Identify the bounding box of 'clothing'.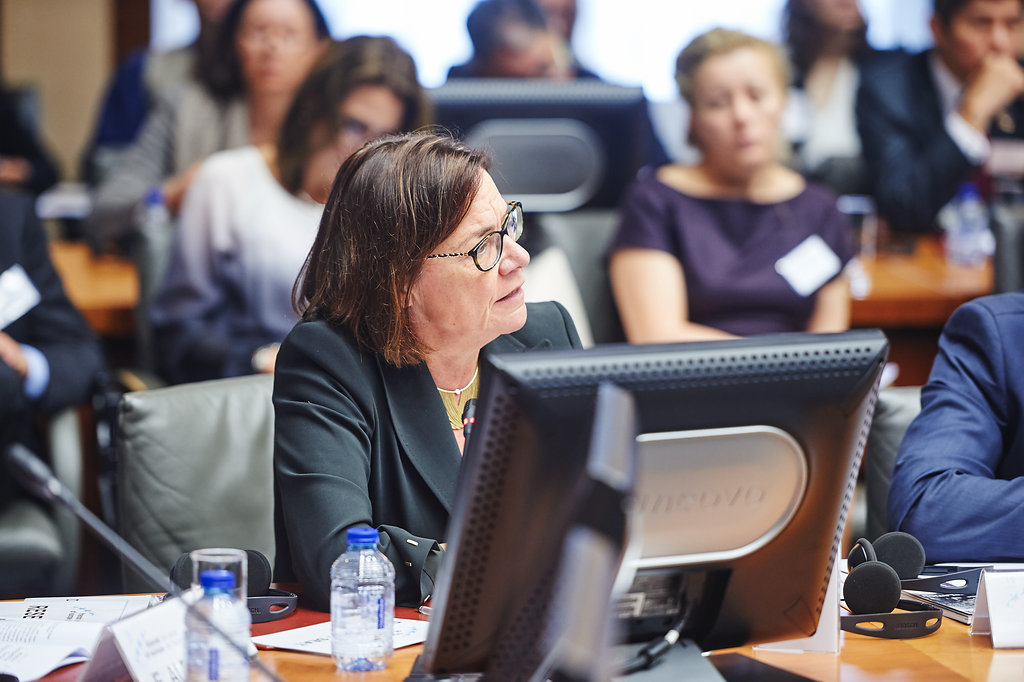
0:181:114:441.
